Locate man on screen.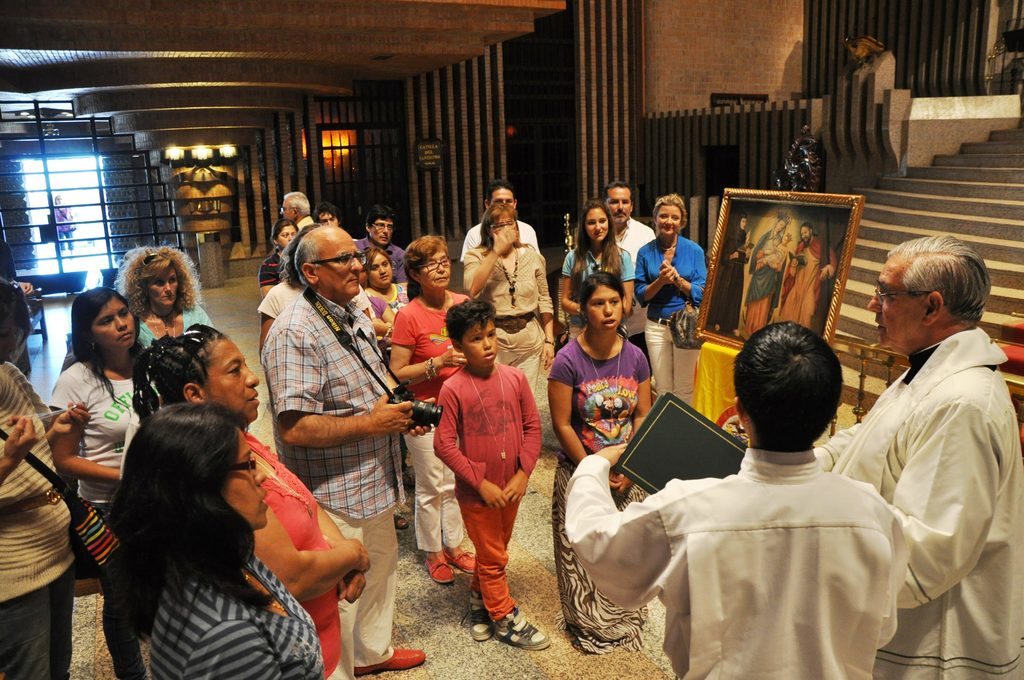
On screen at bbox=[461, 177, 540, 259].
